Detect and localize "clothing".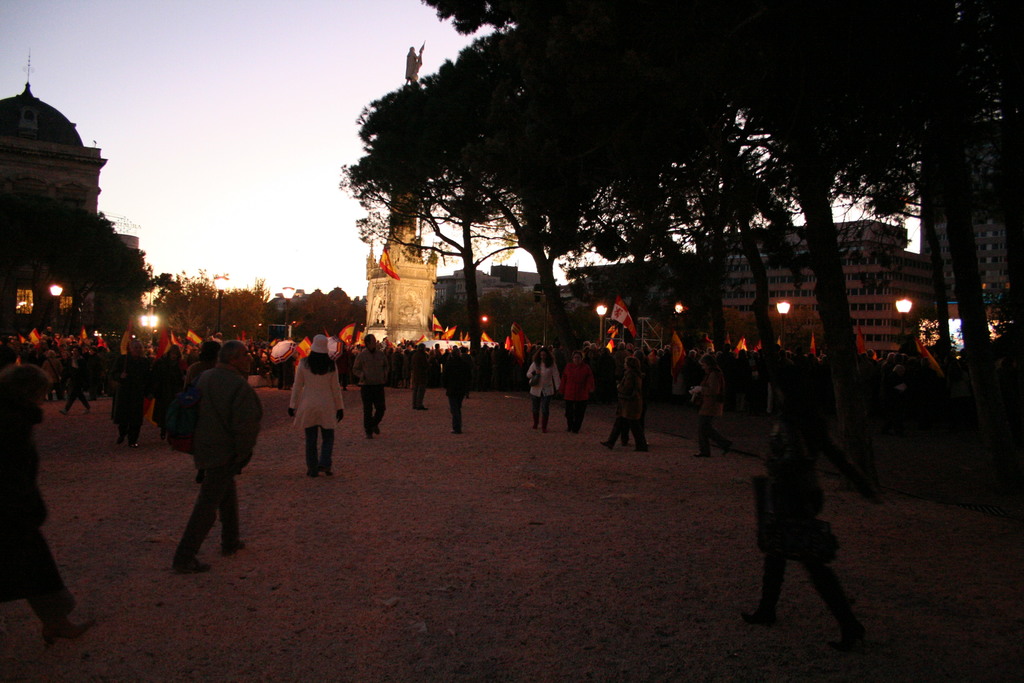
Localized at box=[354, 340, 385, 429].
